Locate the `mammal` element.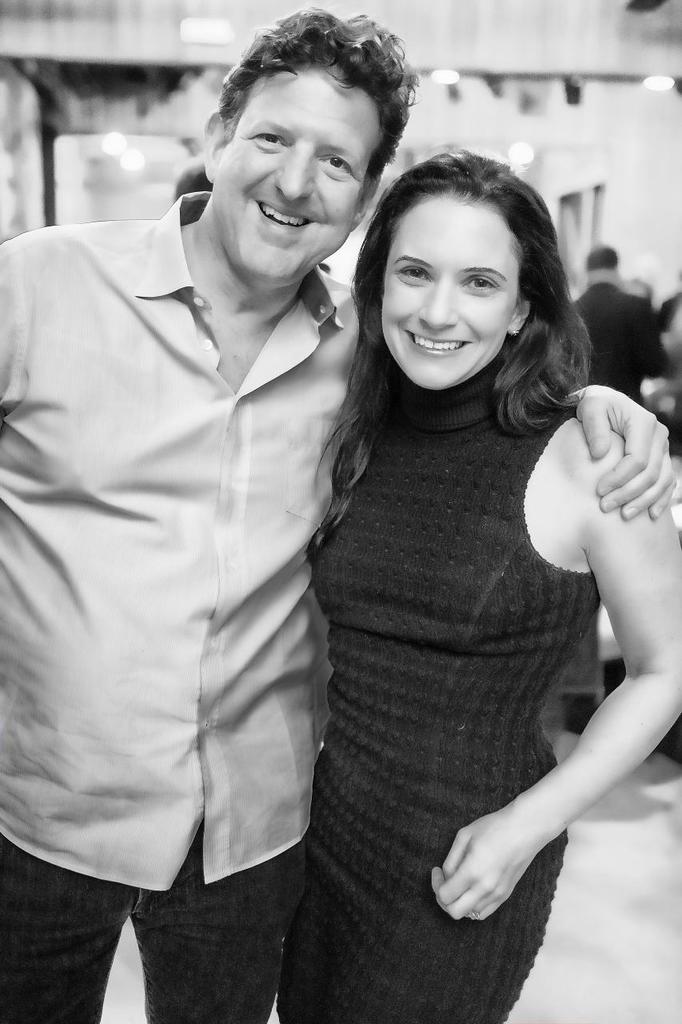
Element bbox: (left=0, top=6, right=676, bottom=1021).
